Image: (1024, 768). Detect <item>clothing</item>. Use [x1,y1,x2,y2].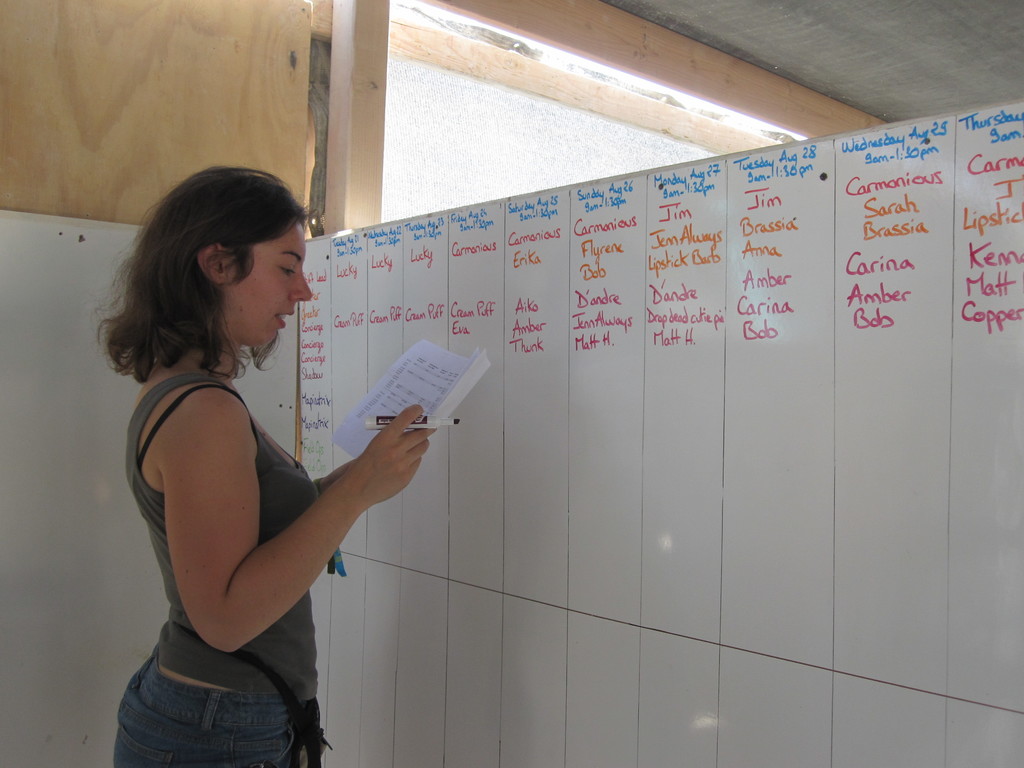
[109,374,321,765].
